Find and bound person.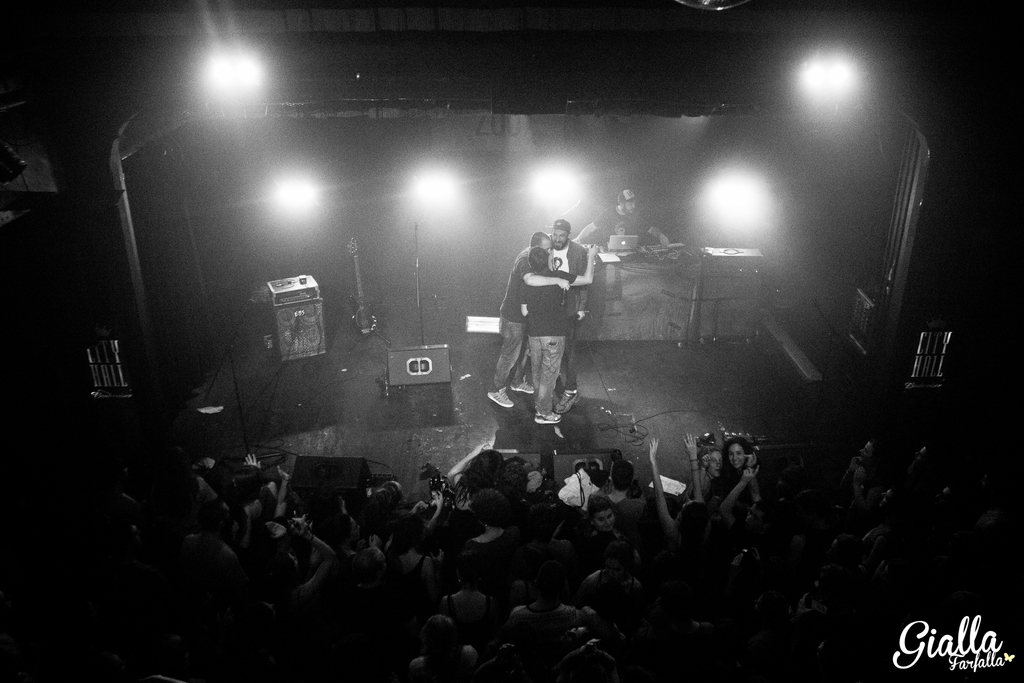
Bound: <bbox>521, 245, 600, 429</bbox>.
